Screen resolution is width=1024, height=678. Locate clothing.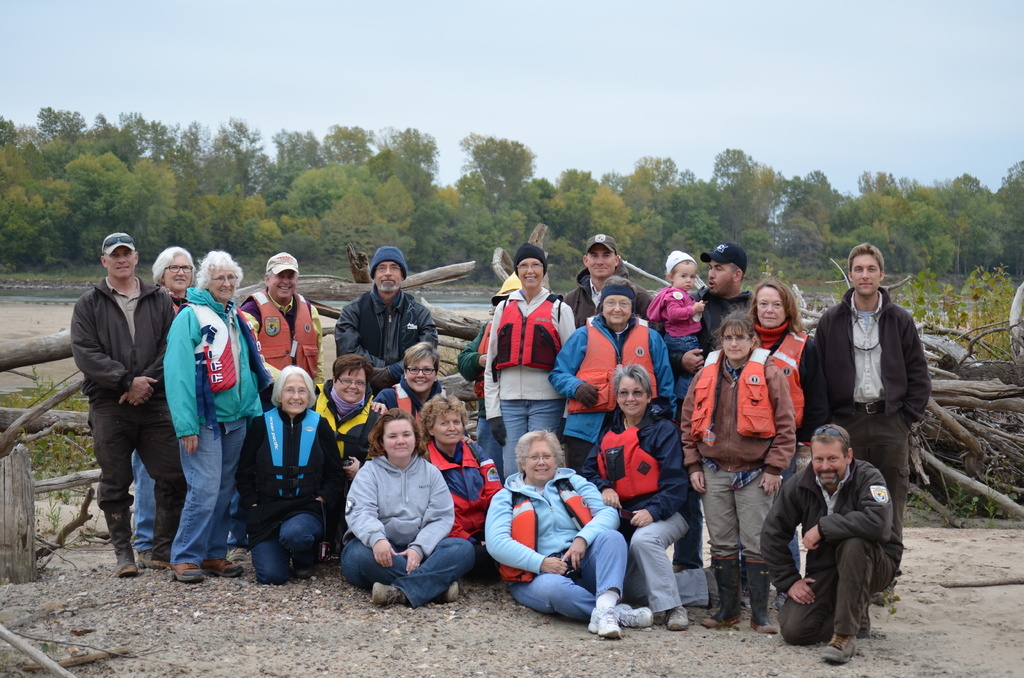
[left=561, top=266, right=636, bottom=329].
